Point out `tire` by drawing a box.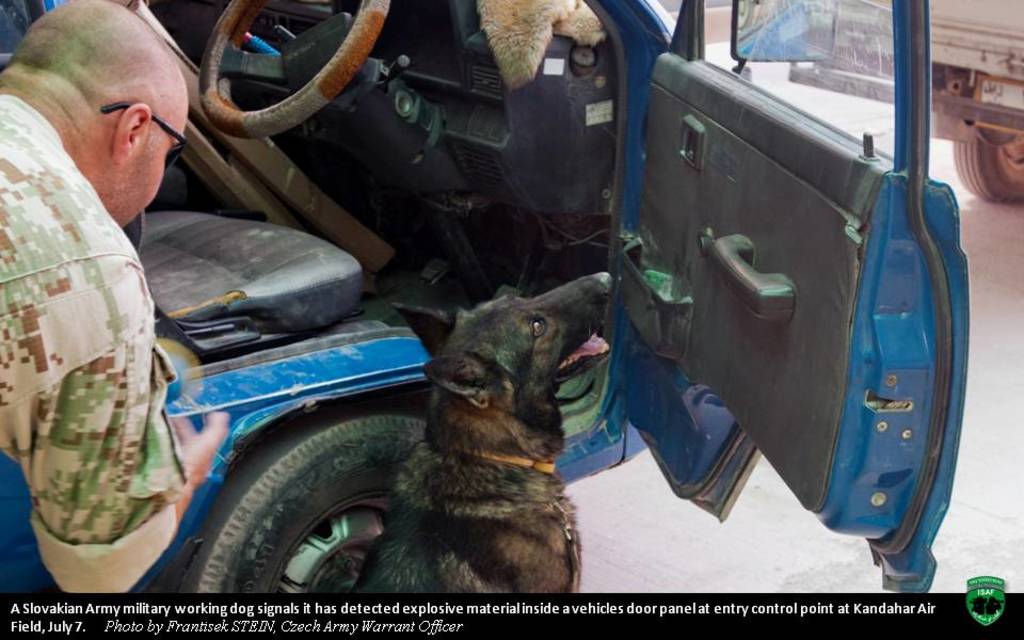
948 139 1023 203.
